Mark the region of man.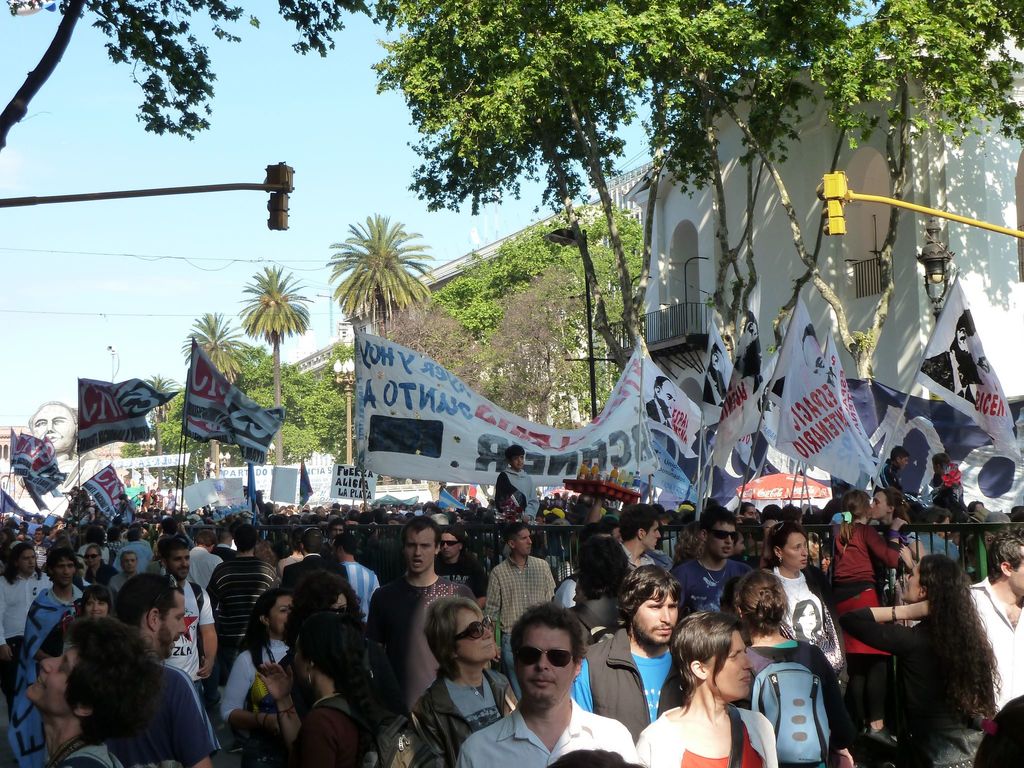
Region: 911, 508, 961, 565.
